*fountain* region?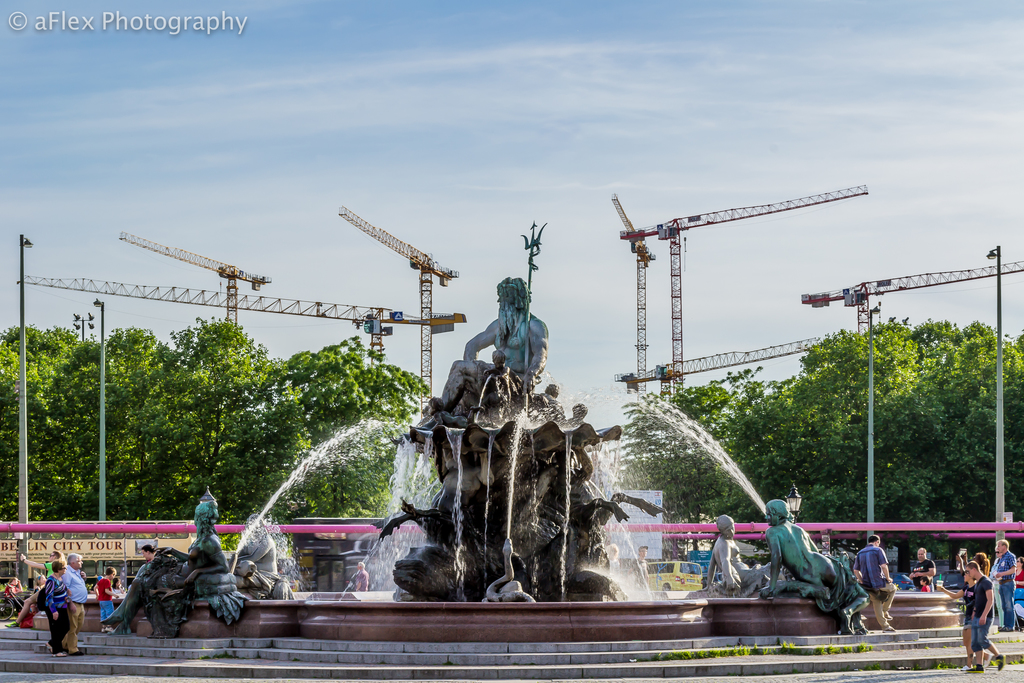
[x1=48, y1=247, x2=979, y2=643]
